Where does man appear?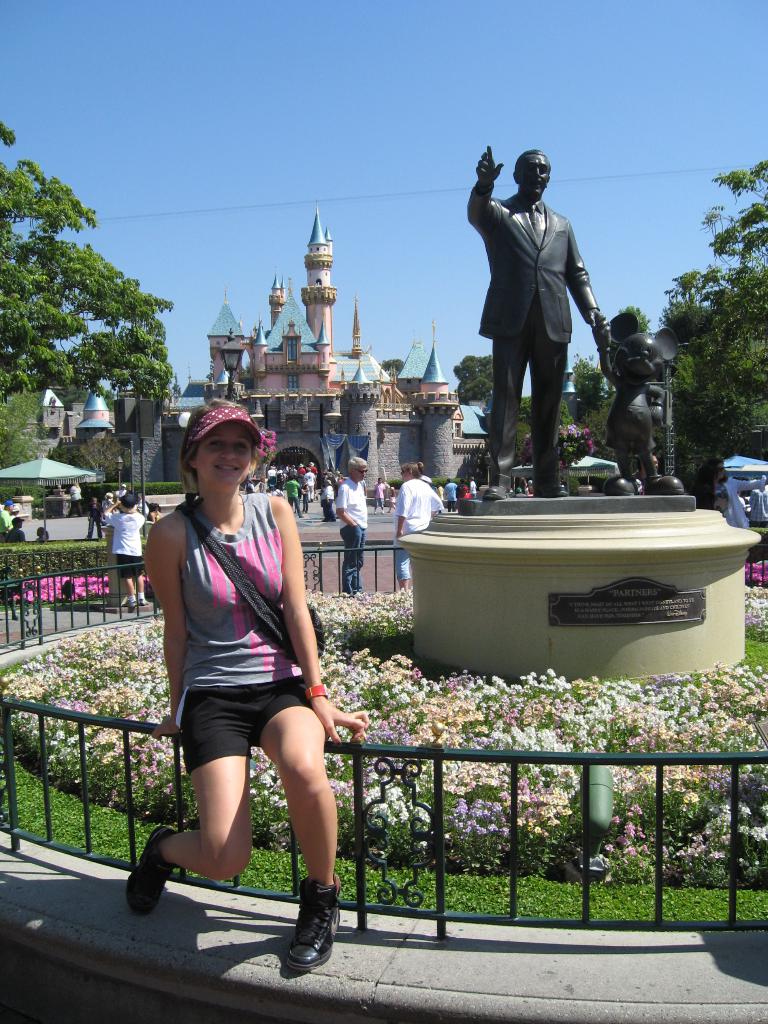
Appears at (468,476,476,496).
